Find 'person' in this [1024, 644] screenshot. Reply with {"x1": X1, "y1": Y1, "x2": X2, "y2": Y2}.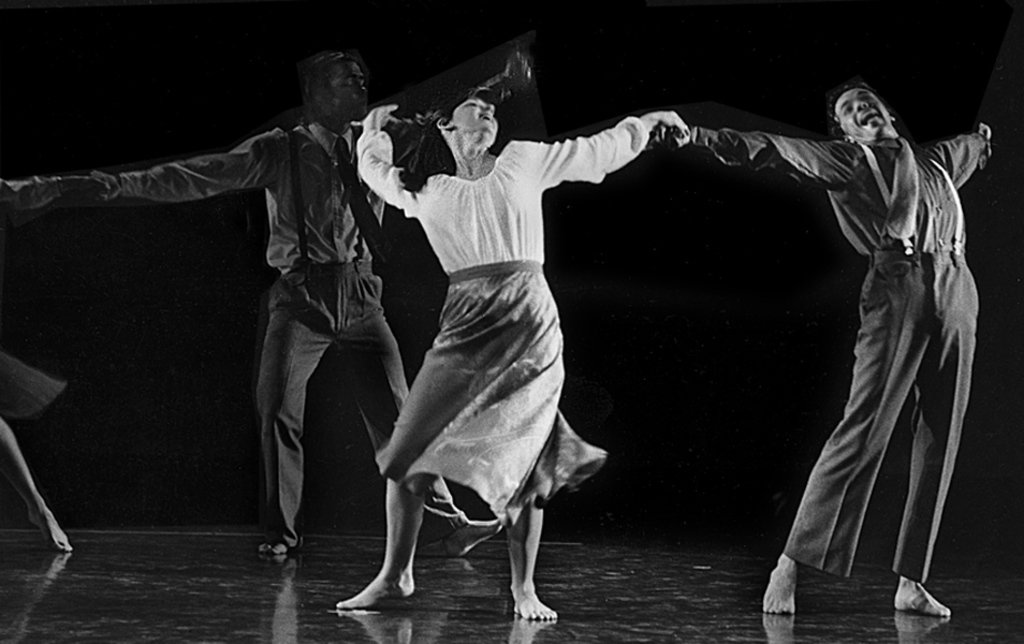
{"x1": 0, "y1": 341, "x2": 71, "y2": 557}.
